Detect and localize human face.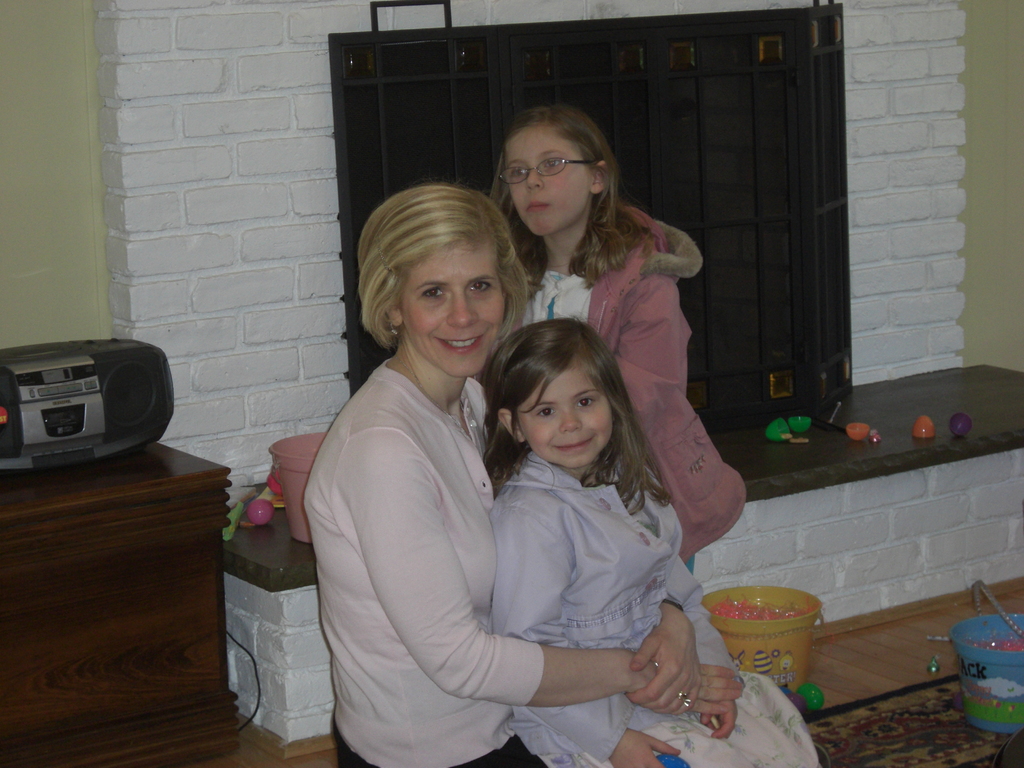
Localized at 515 365 611 467.
